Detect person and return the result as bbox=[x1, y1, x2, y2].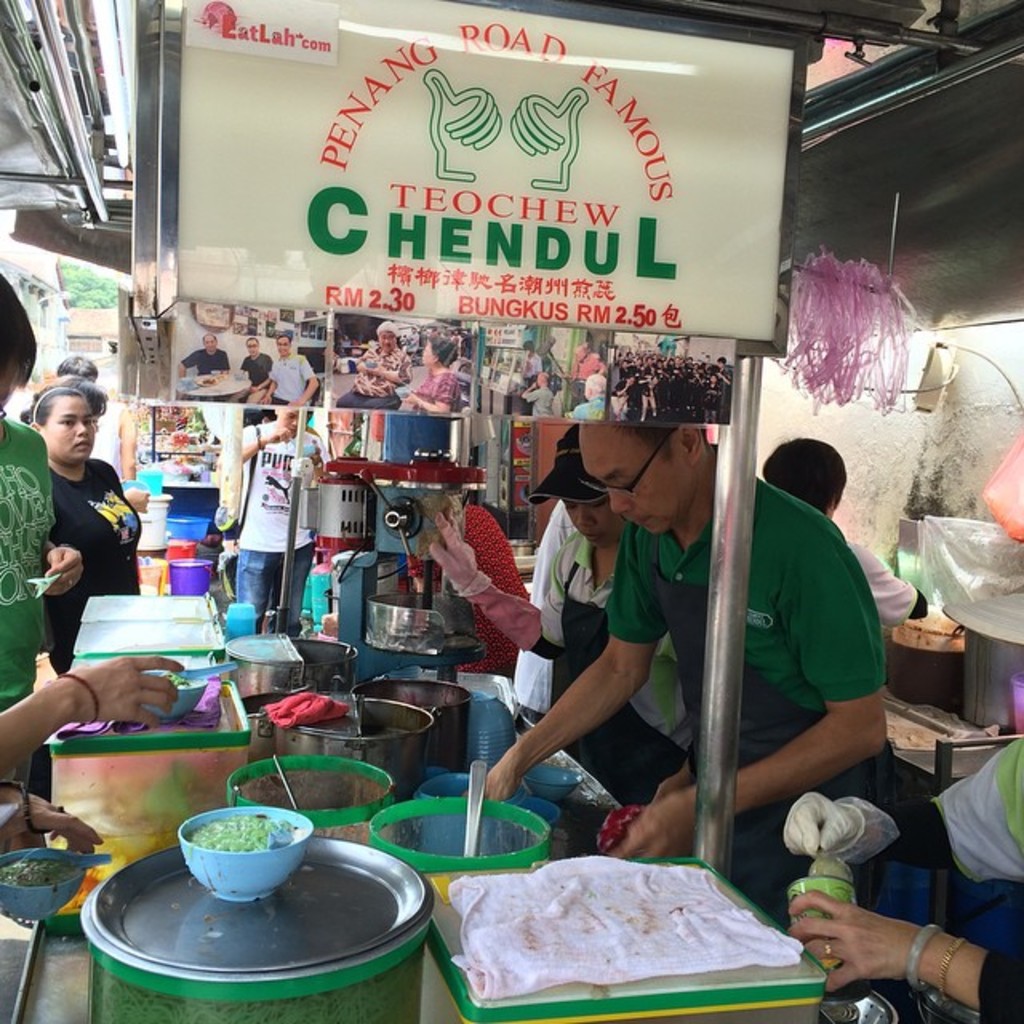
bbox=[339, 315, 413, 414].
